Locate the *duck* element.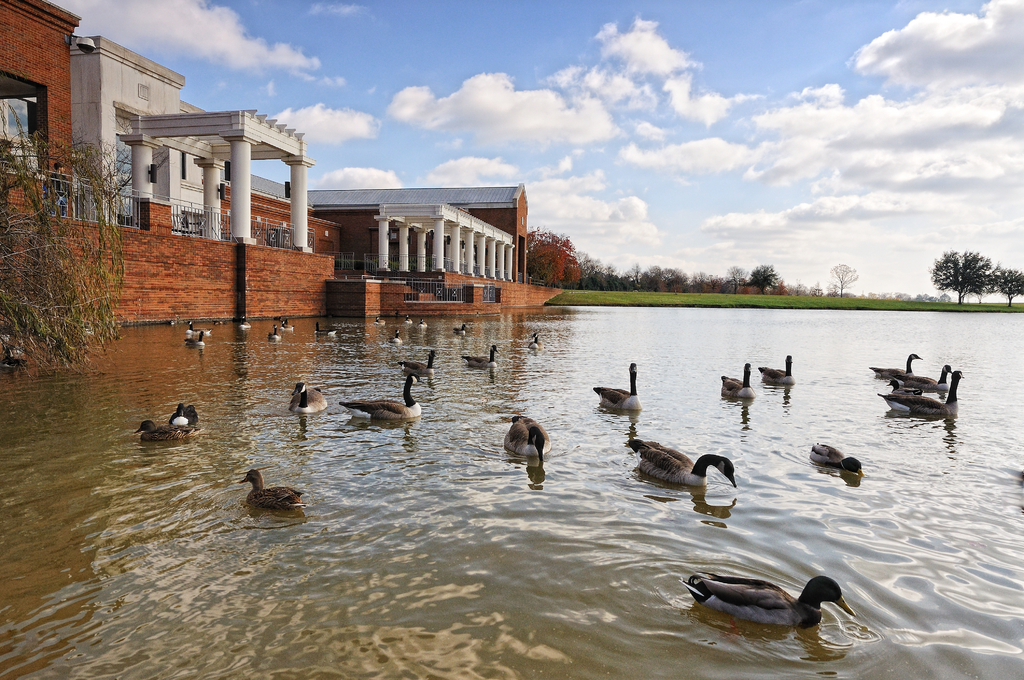
Element bbox: detection(865, 349, 920, 381).
